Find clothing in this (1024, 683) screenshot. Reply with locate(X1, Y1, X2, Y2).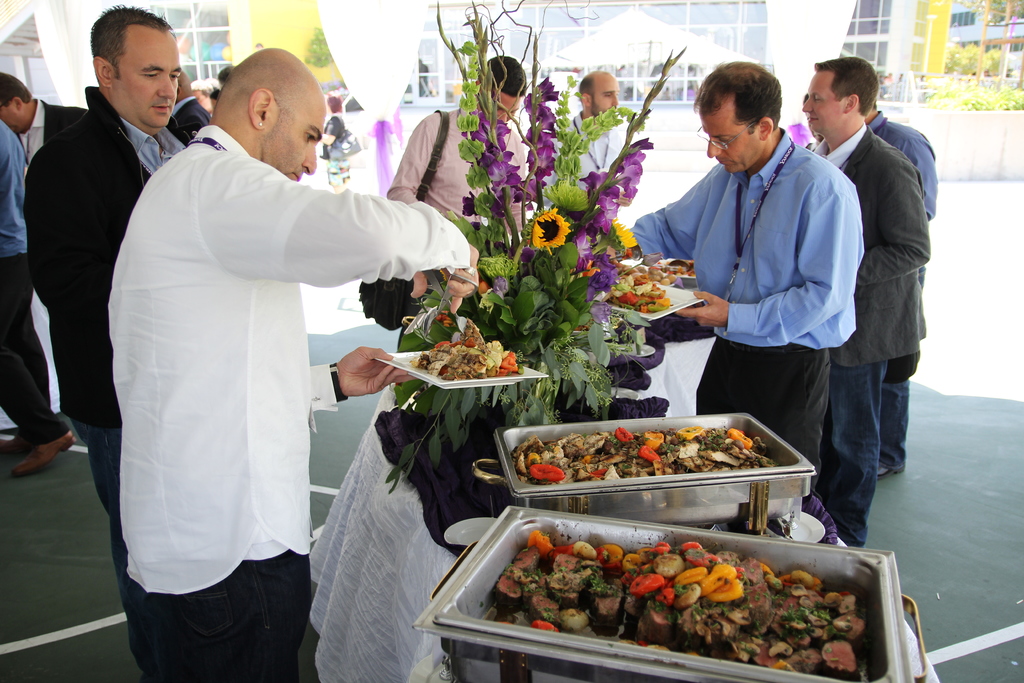
locate(397, 99, 530, 238).
